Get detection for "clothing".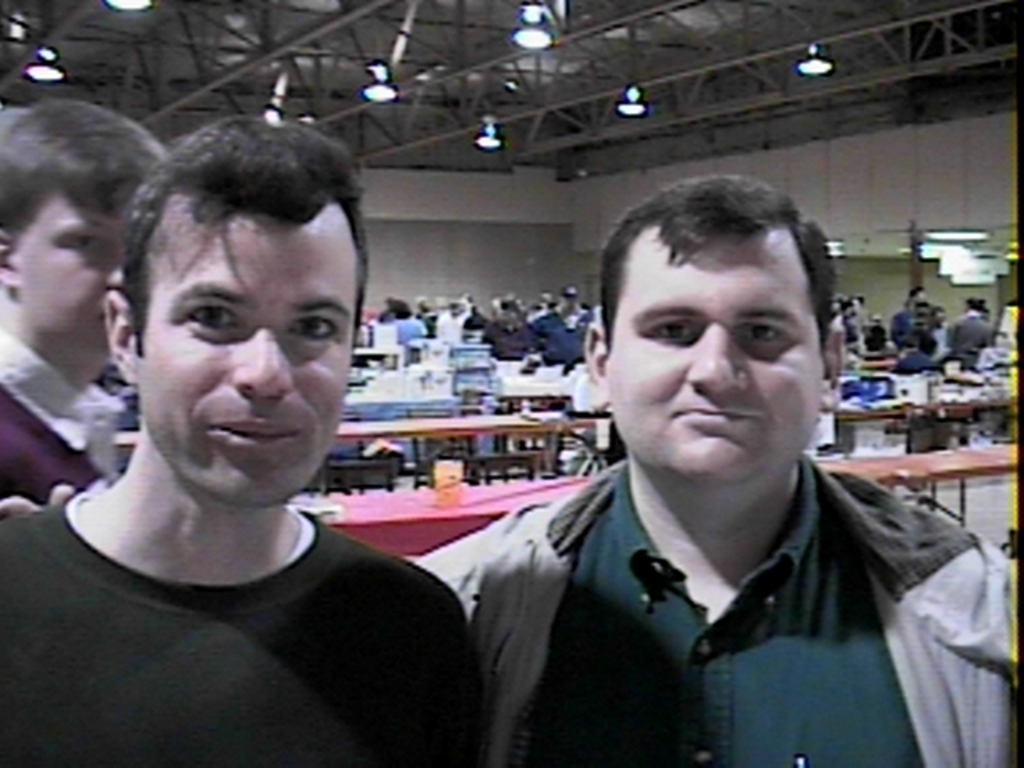
Detection: locate(0, 416, 490, 758).
